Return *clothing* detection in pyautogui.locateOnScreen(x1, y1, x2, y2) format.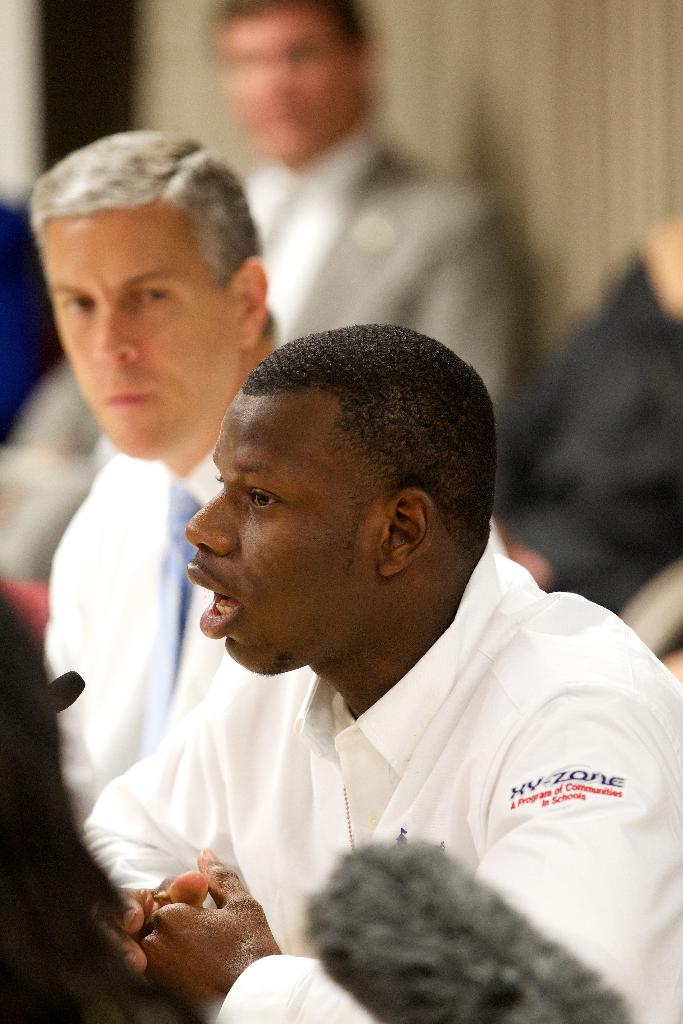
pyautogui.locateOnScreen(261, 118, 513, 390).
